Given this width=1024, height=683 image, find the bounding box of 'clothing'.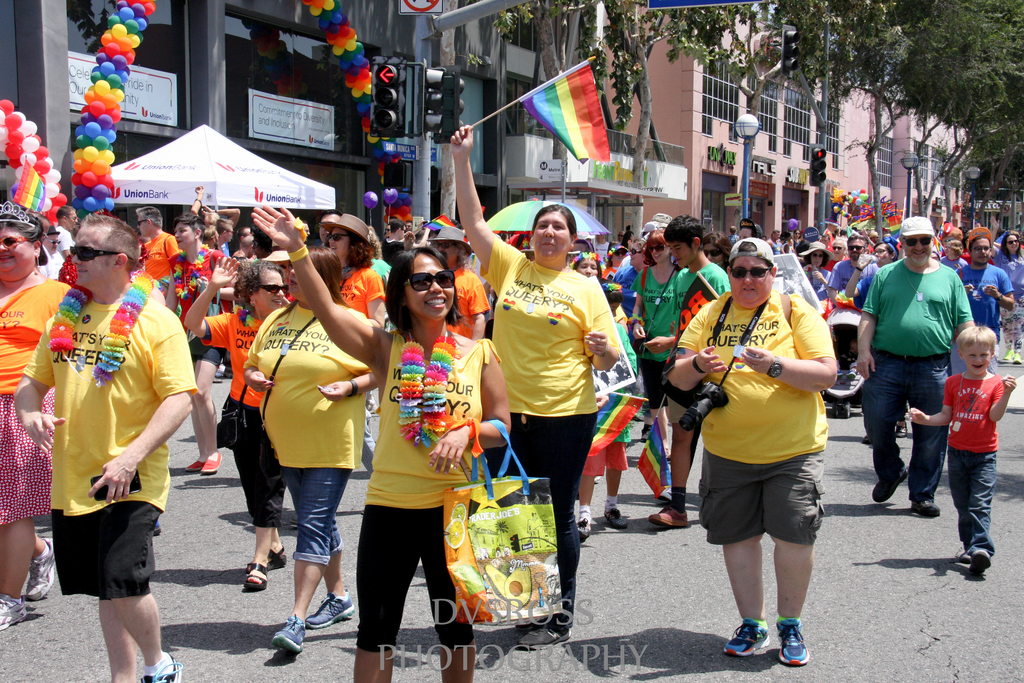
[left=699, top=268, right=851, bottom=590].
